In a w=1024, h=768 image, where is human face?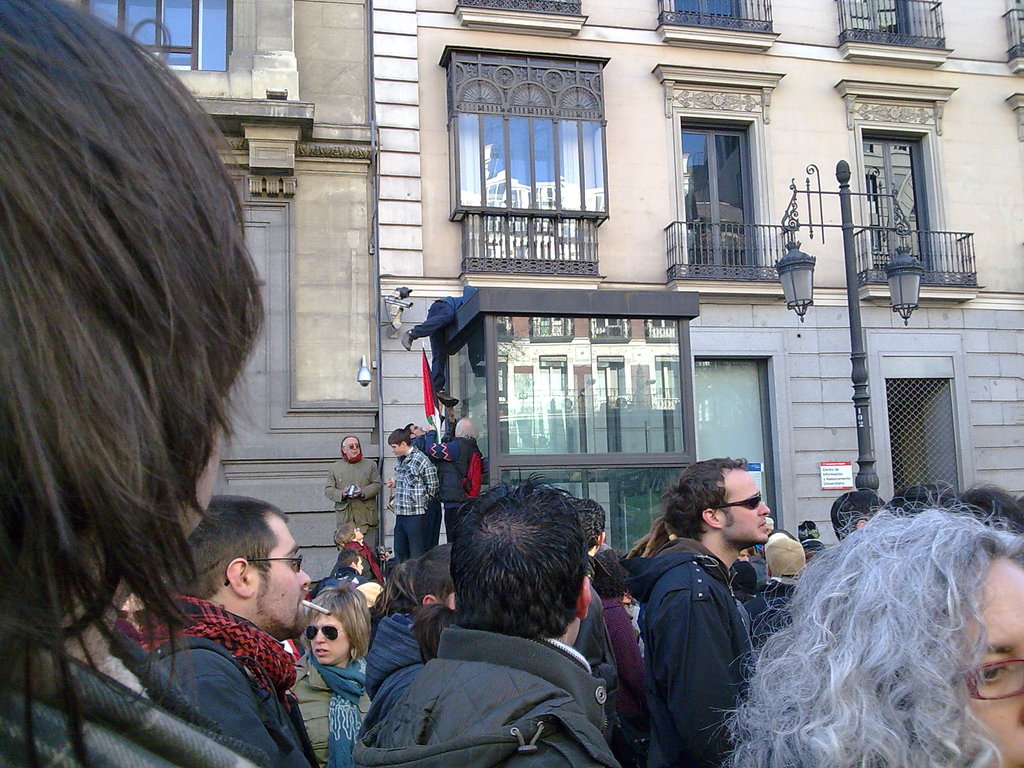
(346,440,362,457).
